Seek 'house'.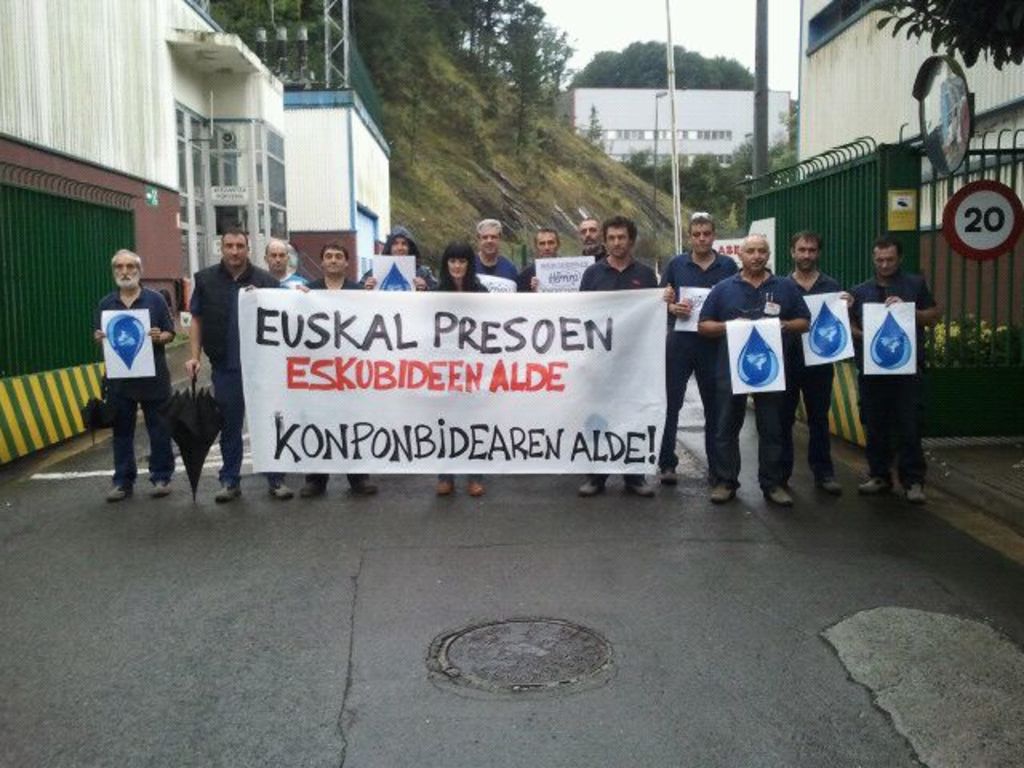
rect(554, 86, 797, 166).
